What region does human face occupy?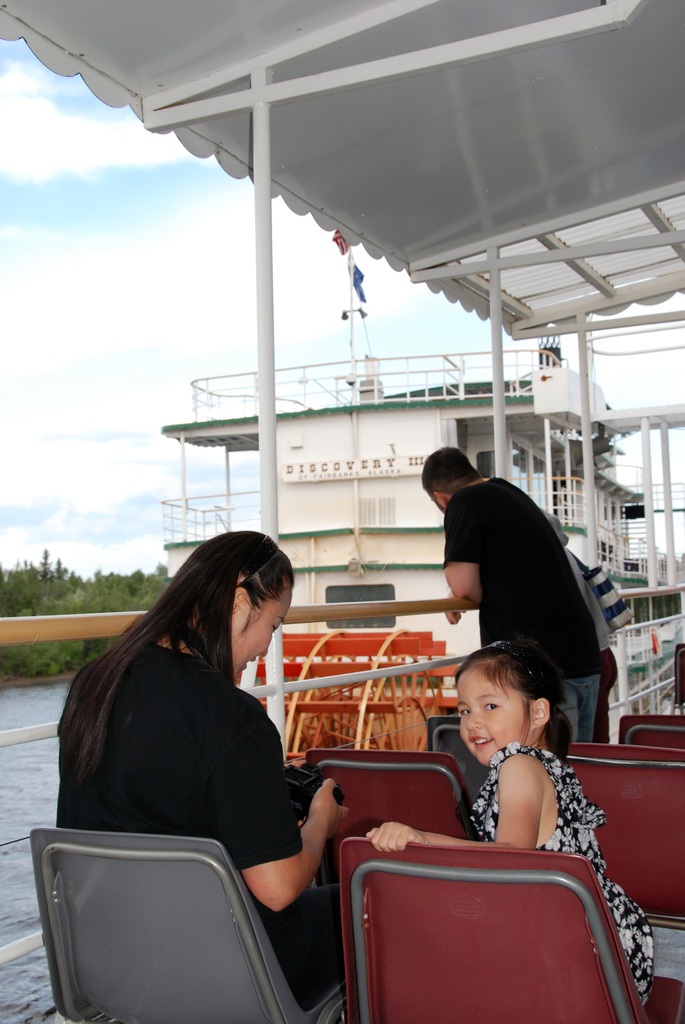
l=225, t=579, r=287, b=680.
